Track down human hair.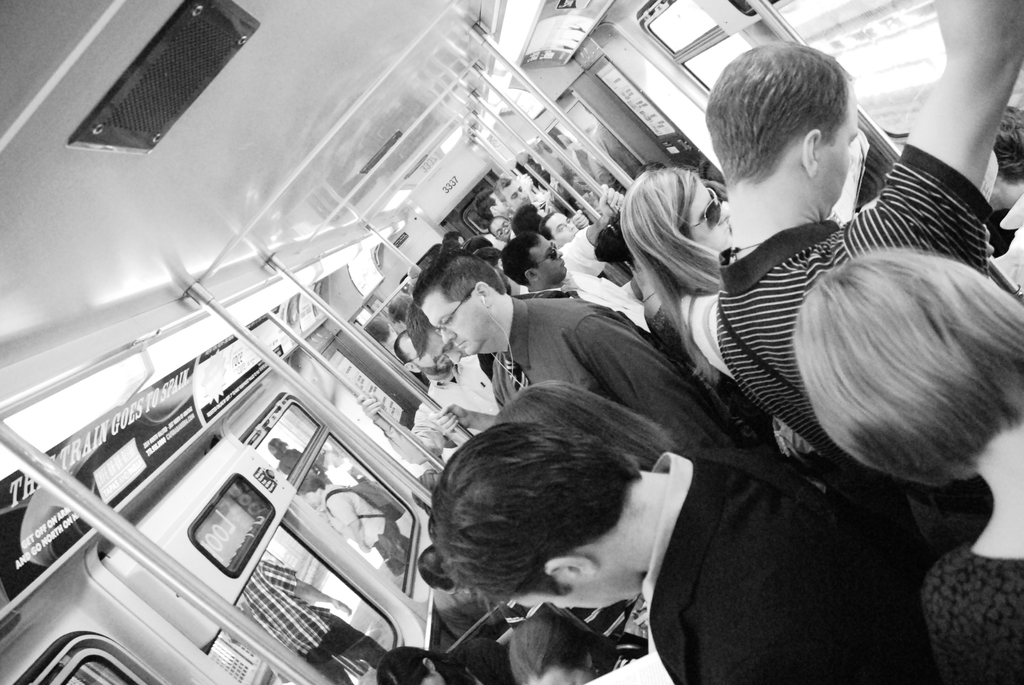
Tracked to [619, 164, 723, 287].
